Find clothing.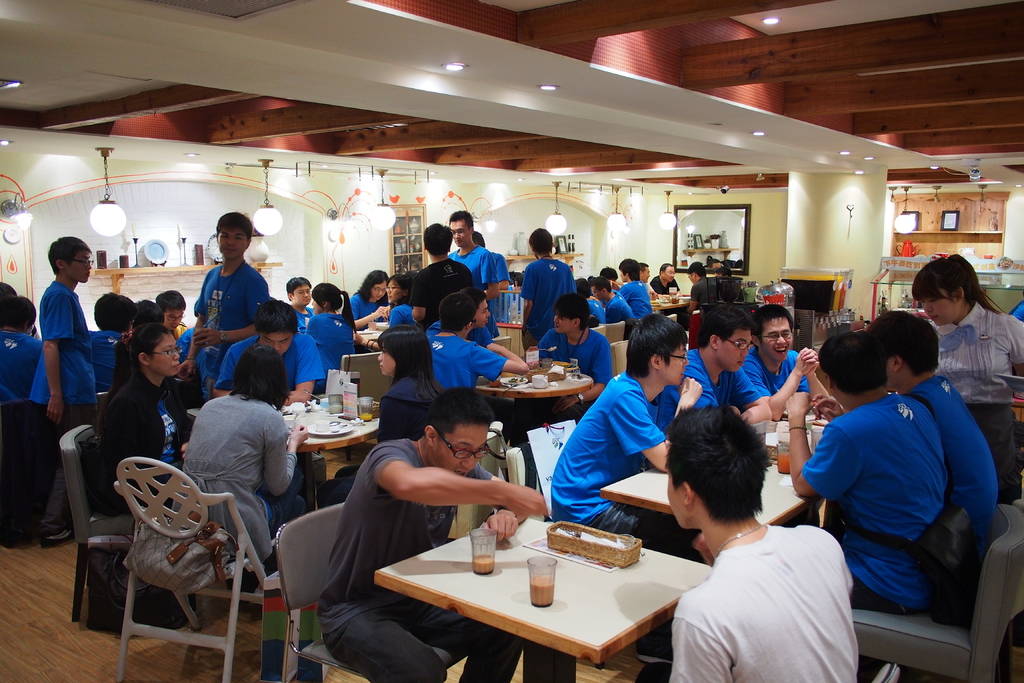
<region>927, 385, 1005, 548</region>.
